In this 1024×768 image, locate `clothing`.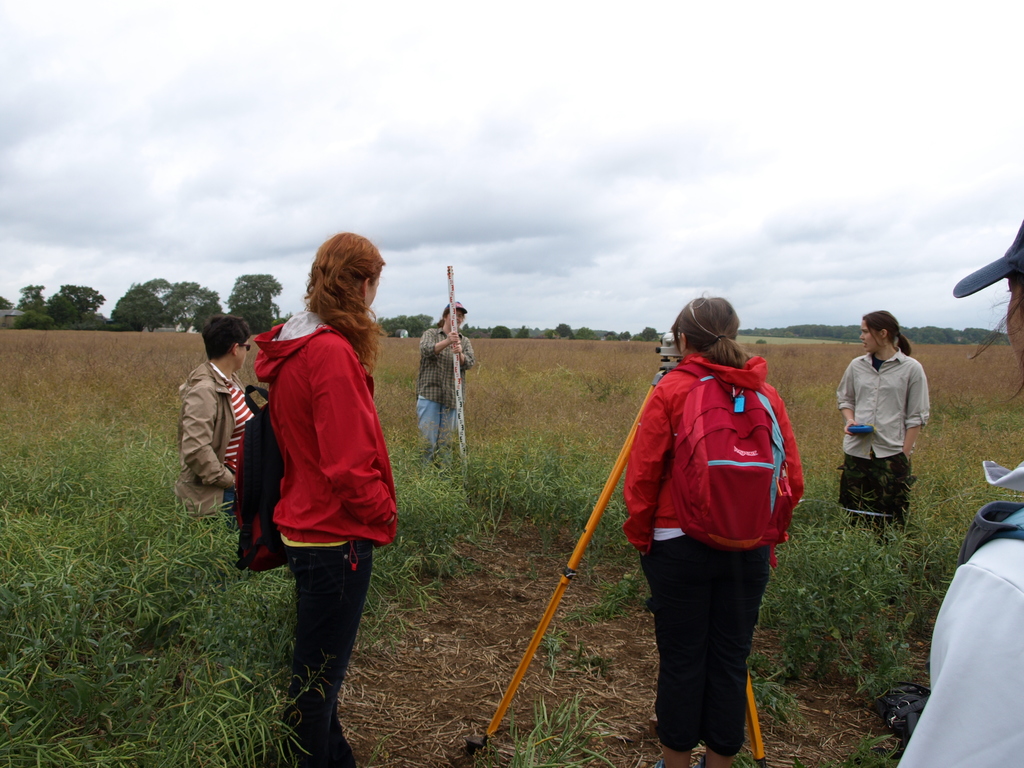
Bounding box: {"x1": 178, "y1": 363, "x2": 262, "y2": 530}.
